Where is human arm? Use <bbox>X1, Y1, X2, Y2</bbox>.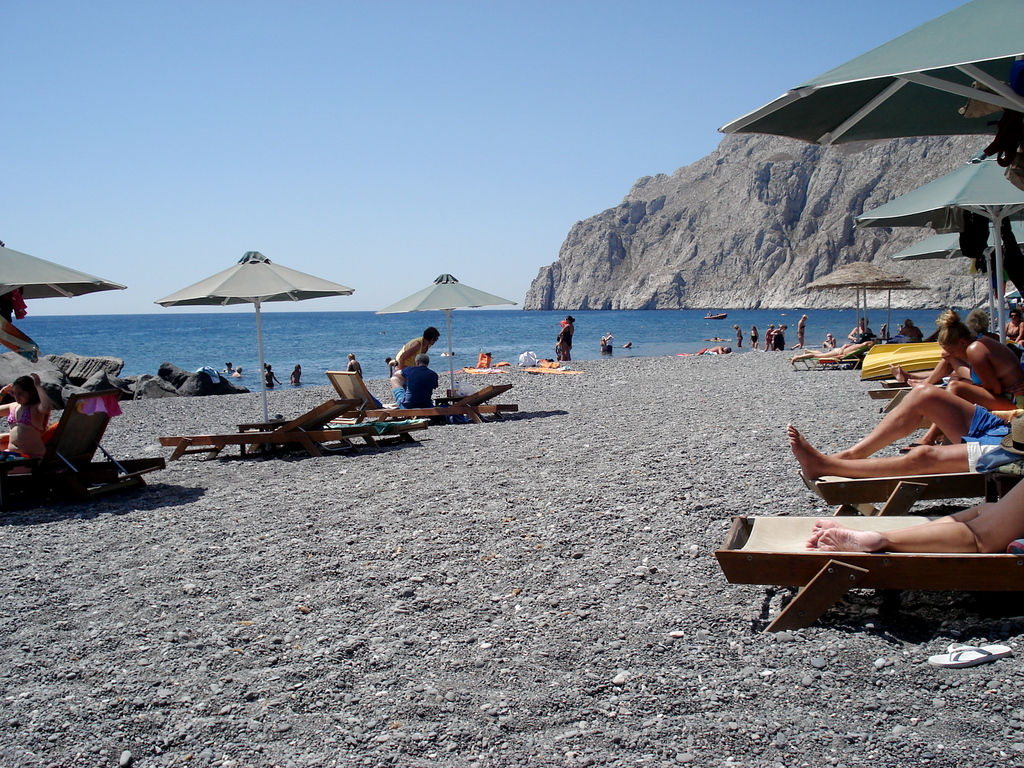
<bbox>390, 340, 422, 373</bbox>.
